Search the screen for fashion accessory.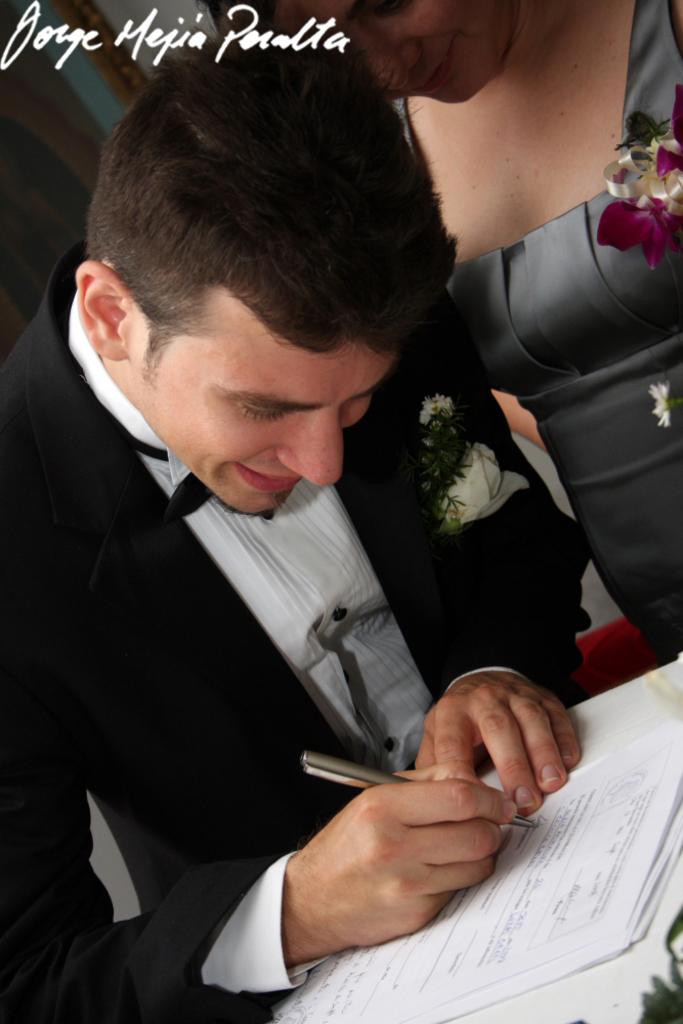
Found at (416,389,532,540).
